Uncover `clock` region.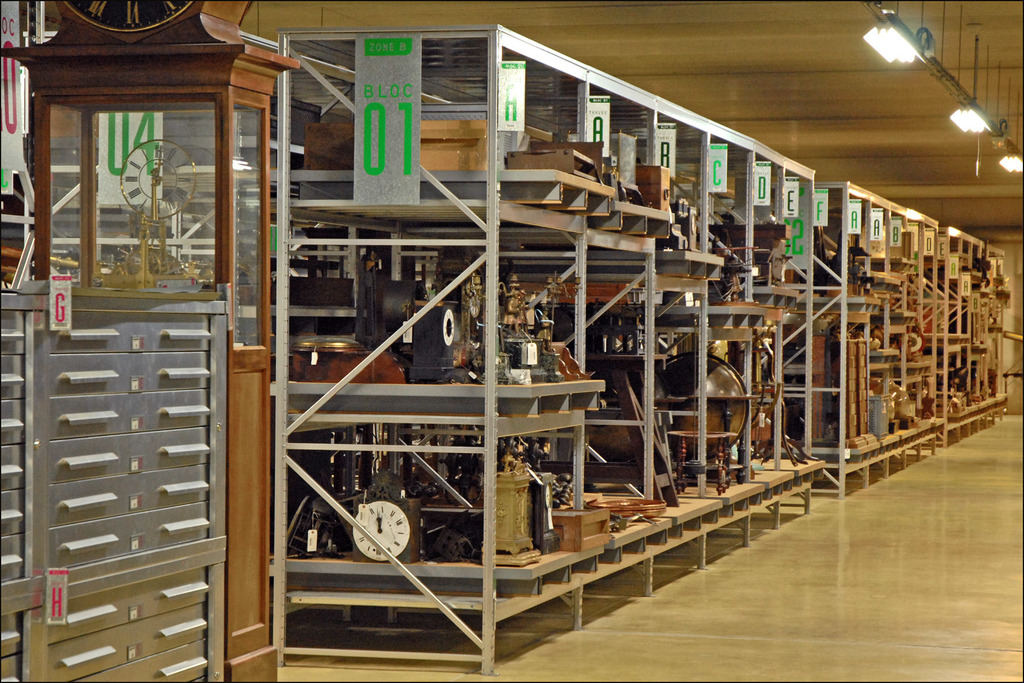
Uncovered: {"x1": 348, "y1": 500, "x2": 412, "y2": 559}.
